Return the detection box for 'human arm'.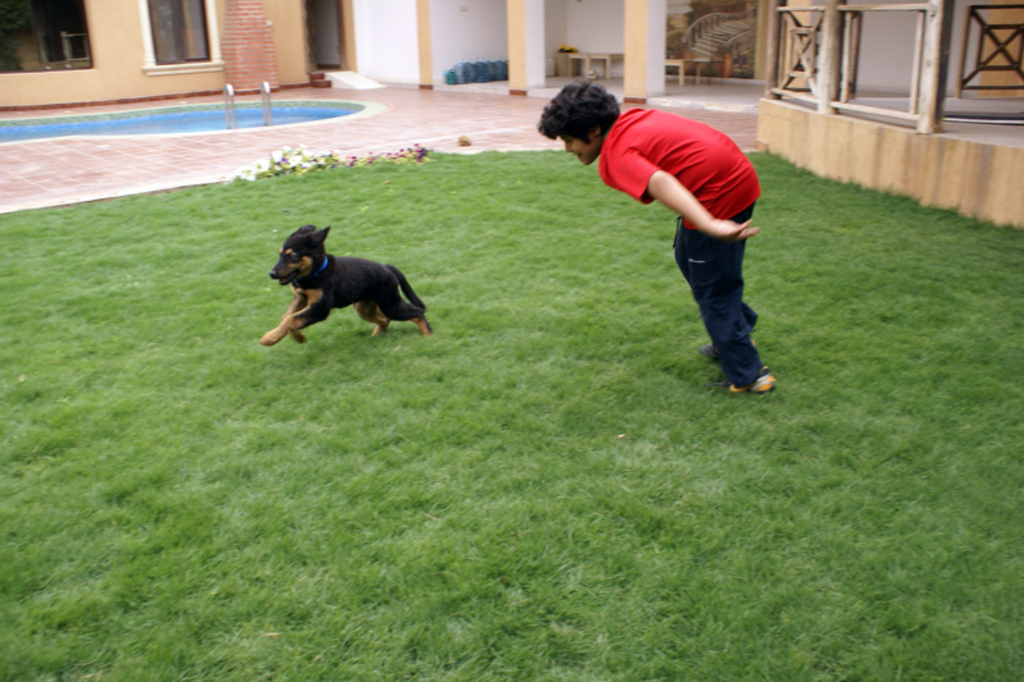
bbox(646, 145, 735, 228).
